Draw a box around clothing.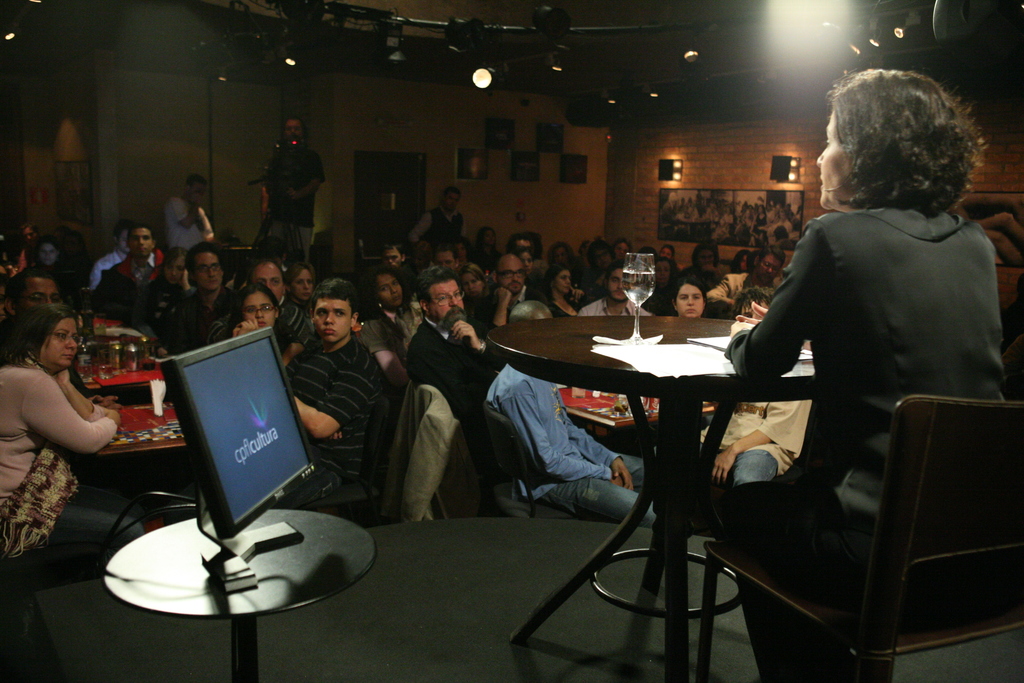
{"left": 723, "top": 365, "right": 812, "bottom": 497}.
